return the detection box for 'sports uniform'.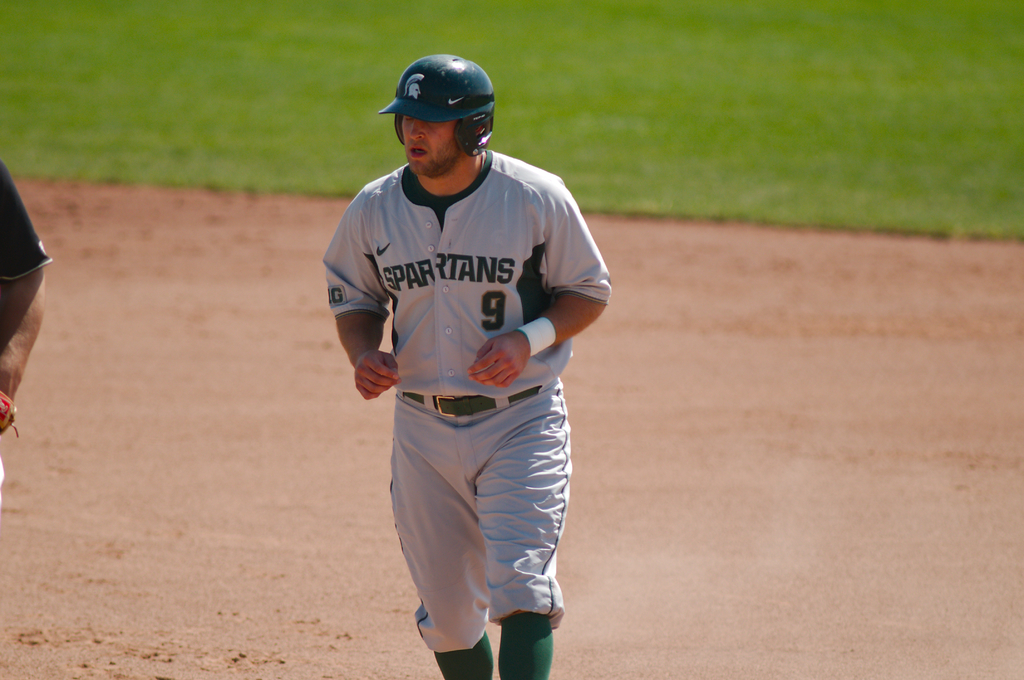
(324,52,625,679).
